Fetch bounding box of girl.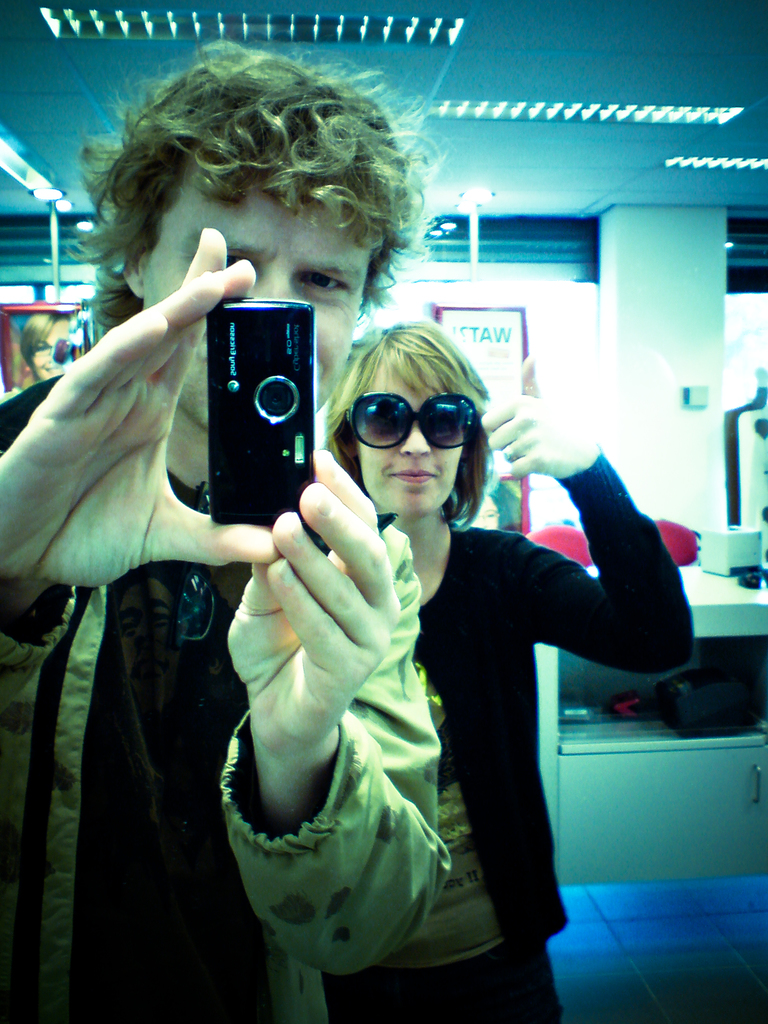
Bbox: <region>6, 316, 82, 400</region>.
